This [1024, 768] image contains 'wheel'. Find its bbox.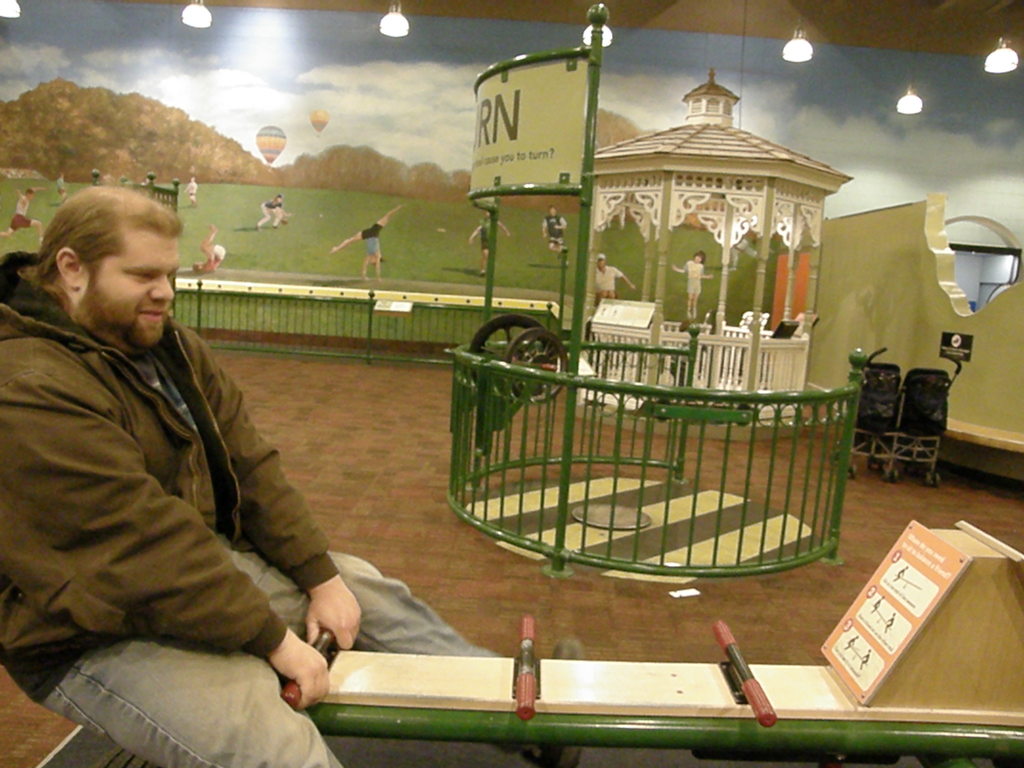
box=[926, 472, 941, 486].
